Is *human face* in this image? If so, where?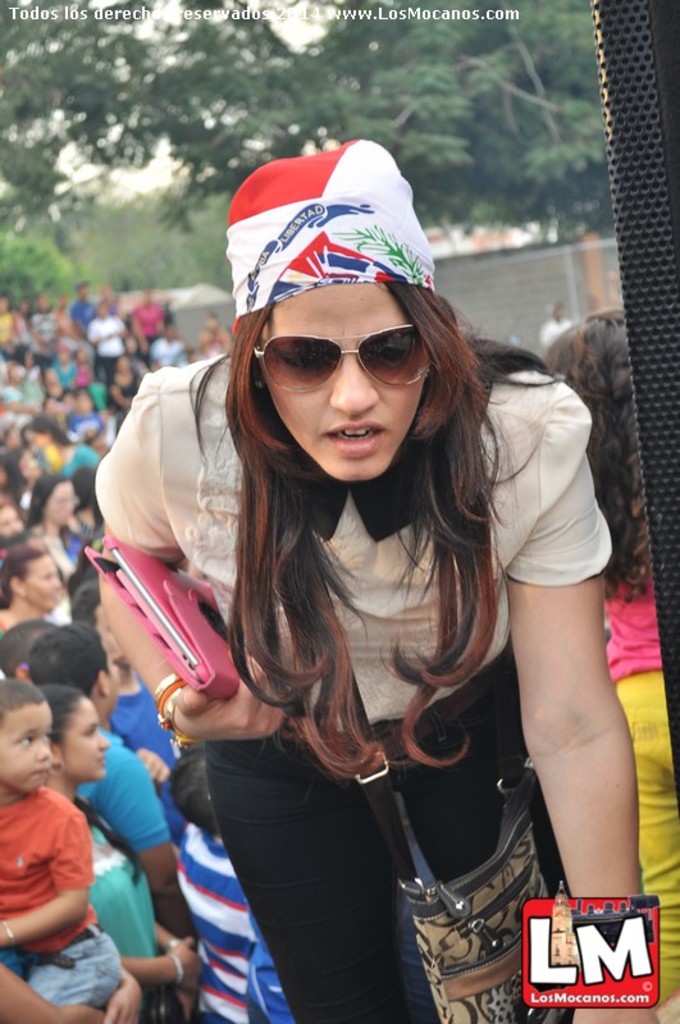
Yes, at (left=60, top=704, right=108, bottom=782).
